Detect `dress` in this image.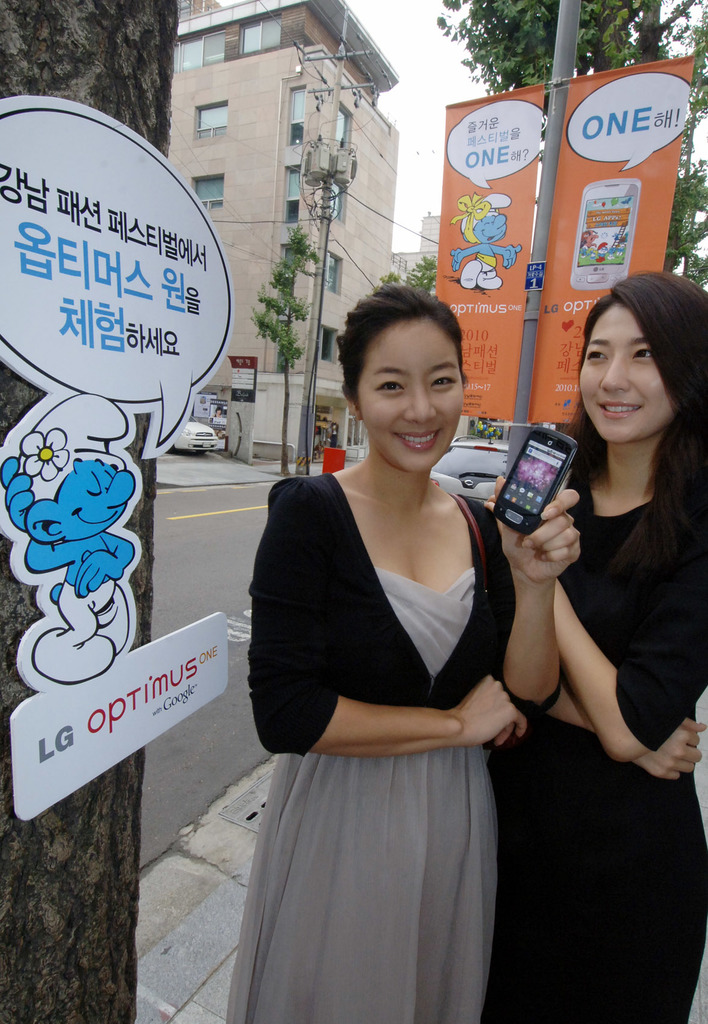
Detection: l=488, t=456, r=707, b=1023.
